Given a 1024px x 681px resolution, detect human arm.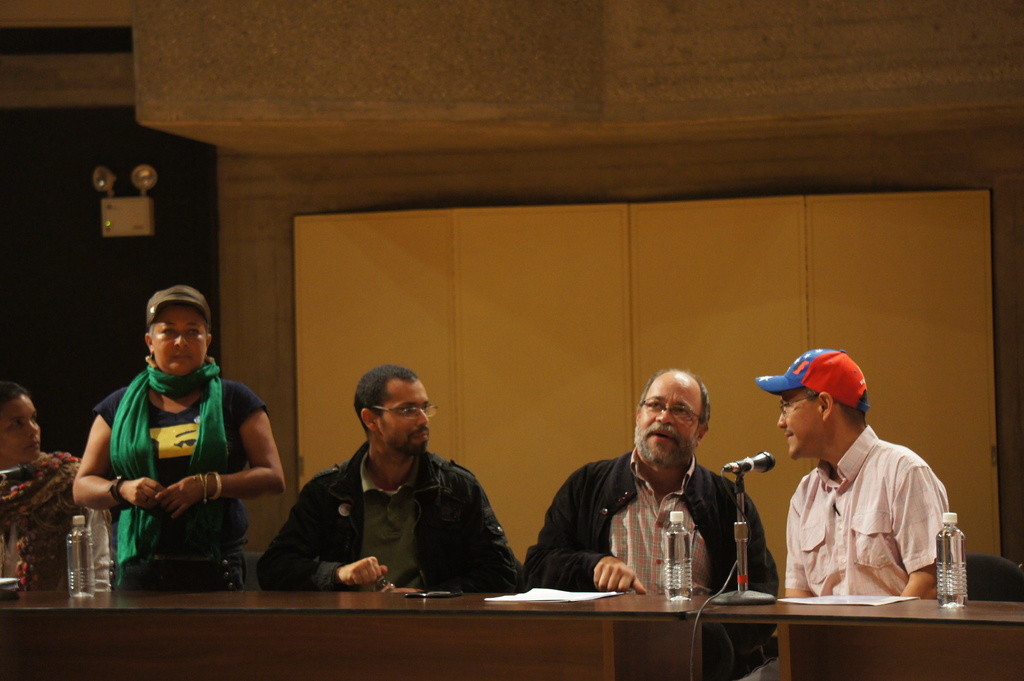
[212,422,278,529].
